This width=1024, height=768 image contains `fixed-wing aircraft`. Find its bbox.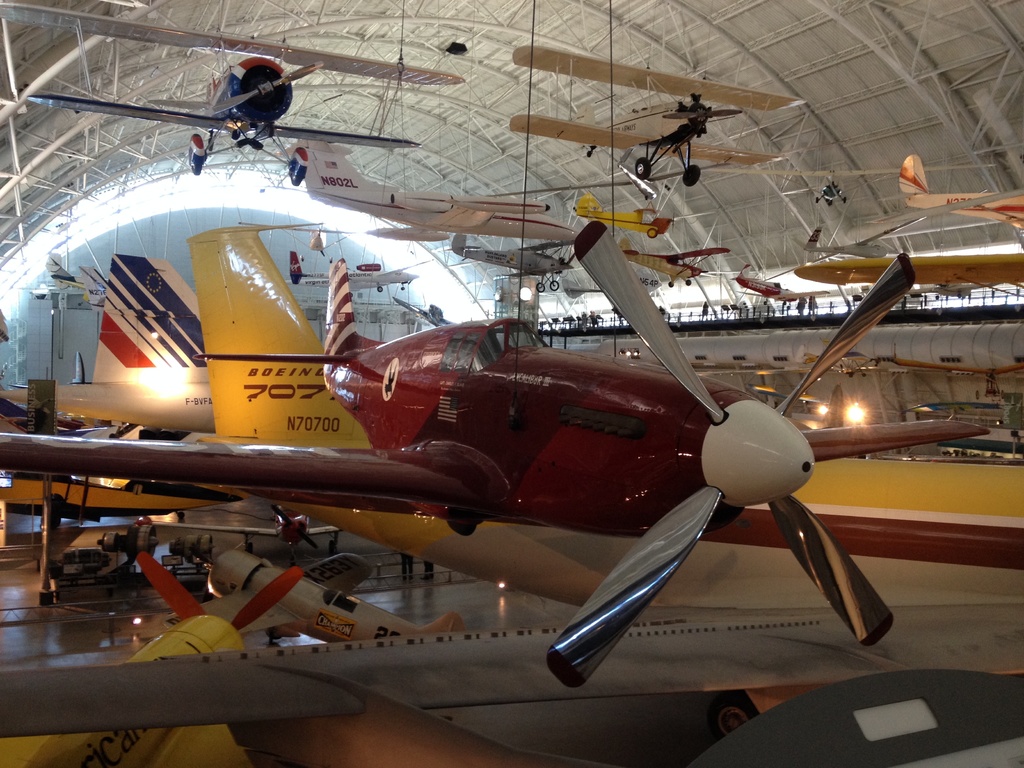
x1=571, y1=193, x2=684, y2=241.
